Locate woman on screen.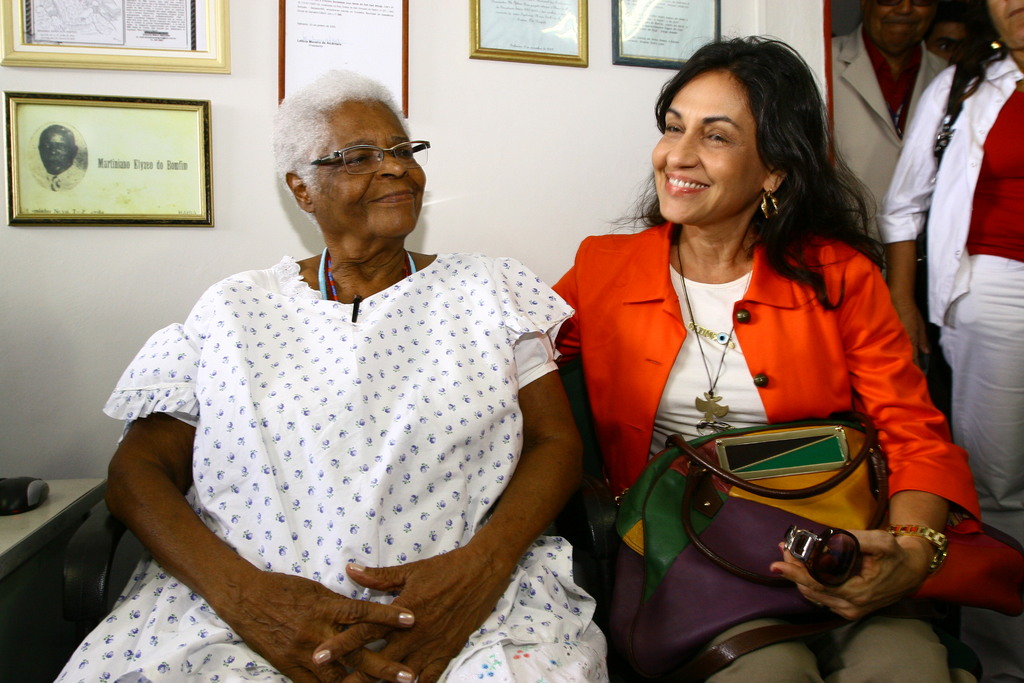
On screen at <region>49, 68, 604, 682</region>.
